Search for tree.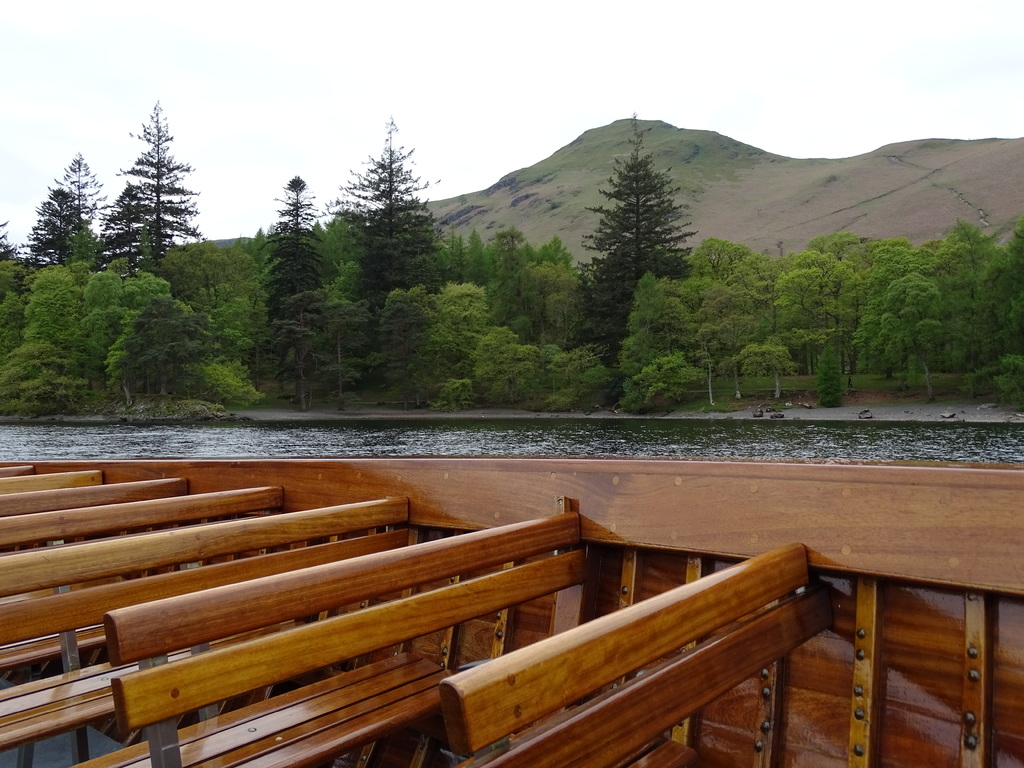
Found at region(248, 174, 326, 407).
